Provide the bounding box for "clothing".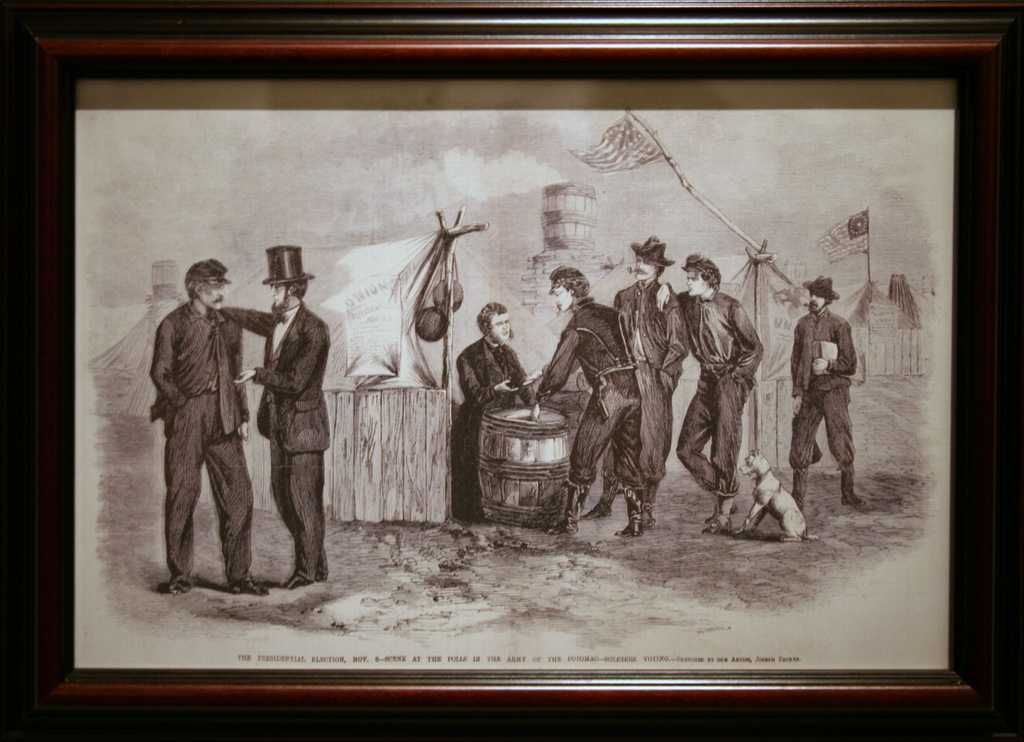
[685, 274, 768, 506].
